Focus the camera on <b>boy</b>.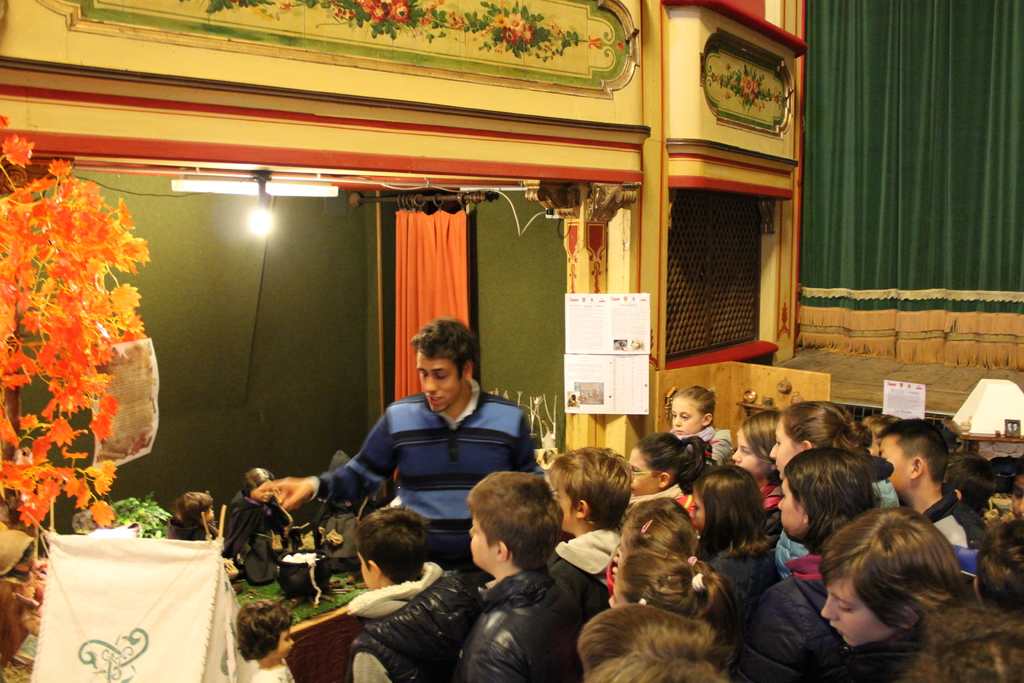
Focus region: {"left": 810, "top": 500, "right": 976, "bottom": 678}.
